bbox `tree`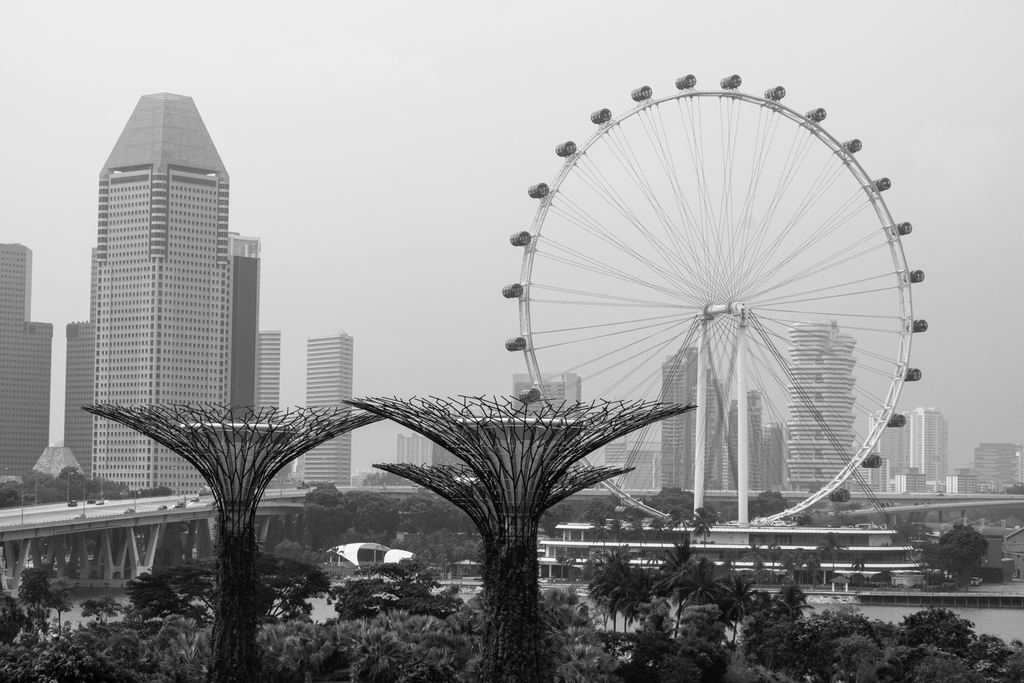
x1=80 y1=597 x2=125 y2=622
